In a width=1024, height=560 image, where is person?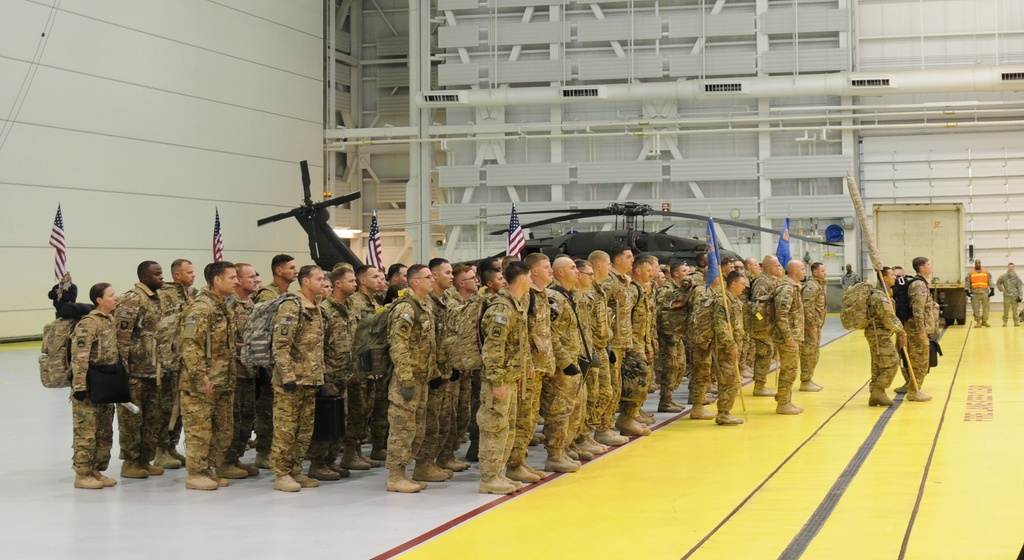
[635,259,668,427].
